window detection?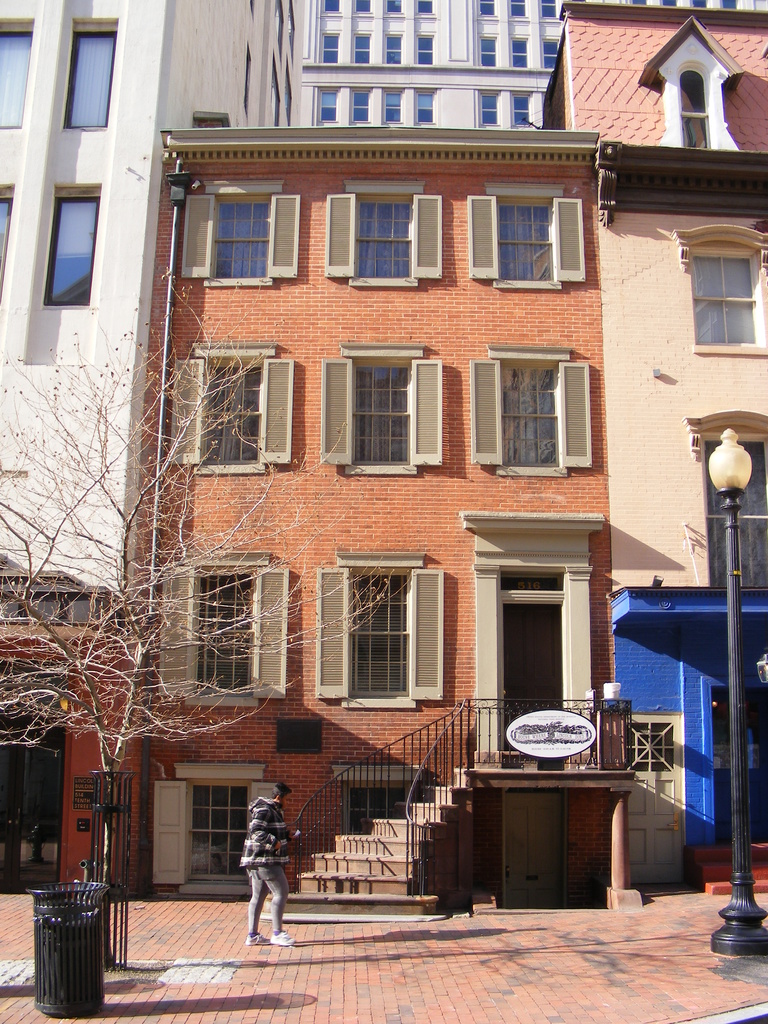
rect(353, 93, 374, 119)
